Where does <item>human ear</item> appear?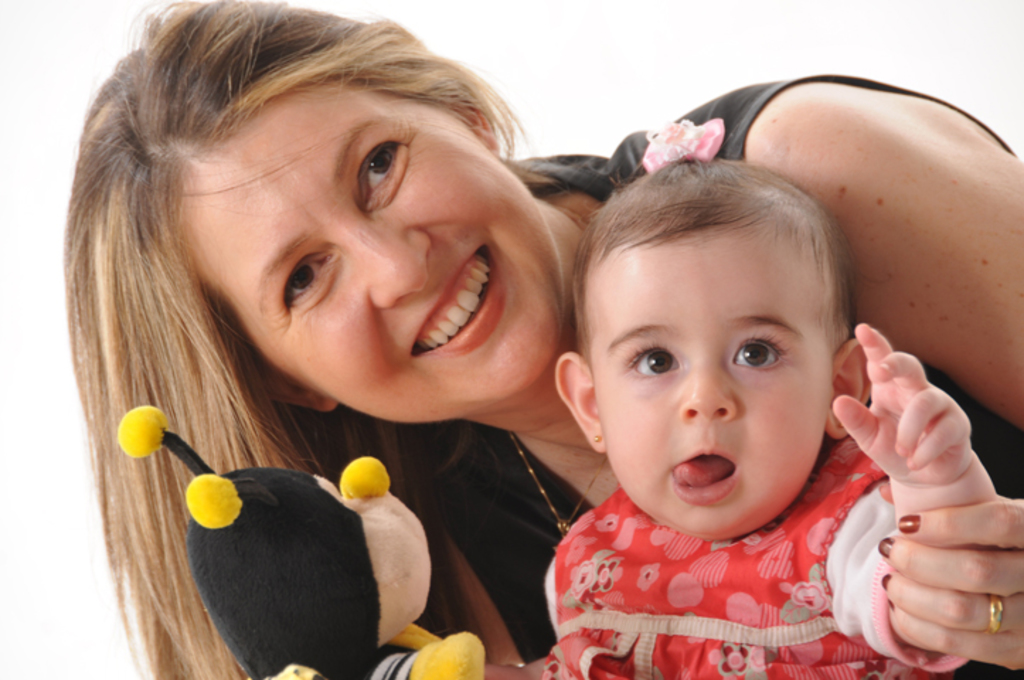
Appears at [259, 370, 339, 415].
